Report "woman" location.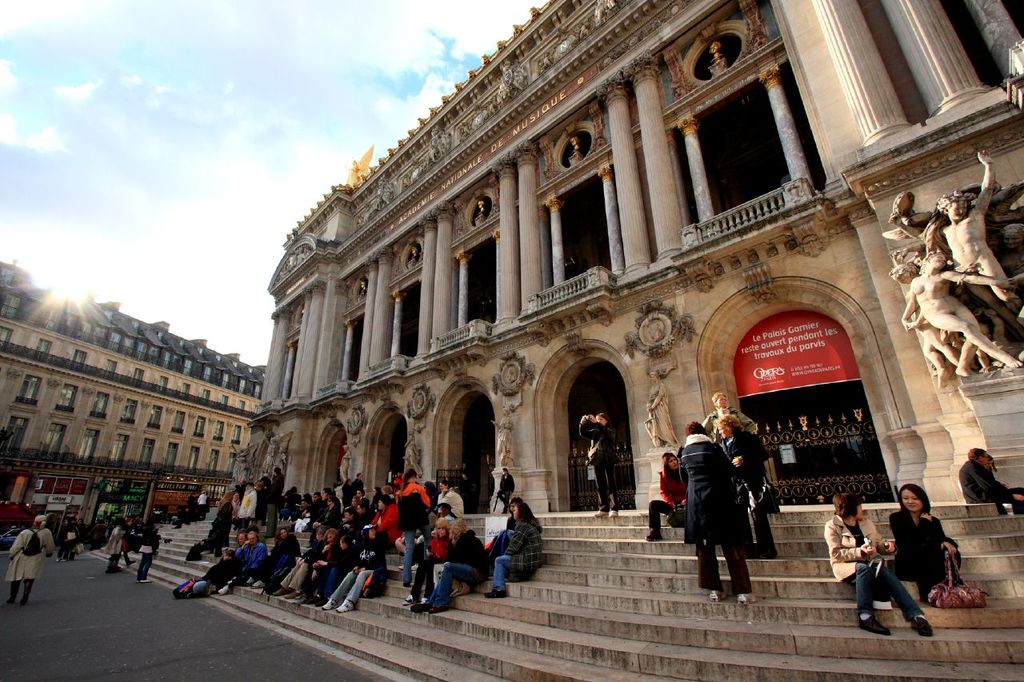
Report: box(887, 481, 958, 606).
